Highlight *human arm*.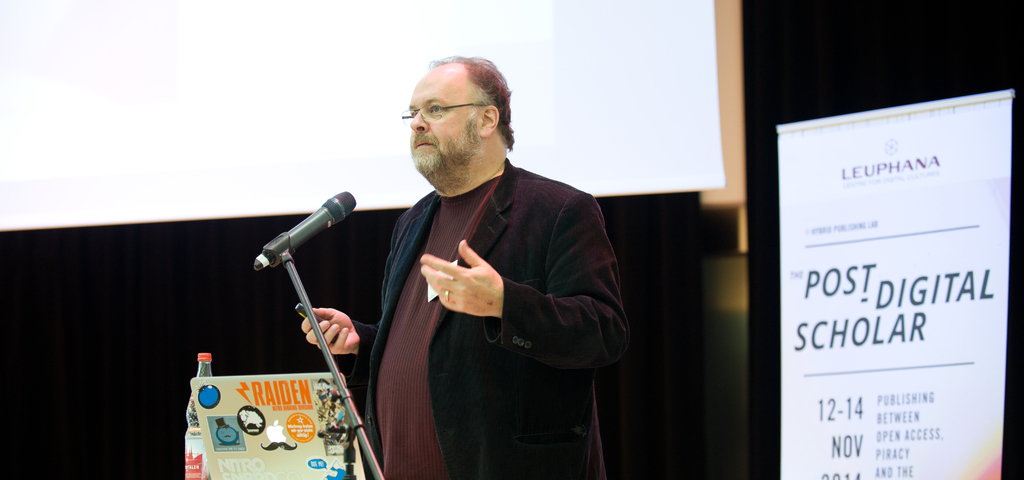
Highlighted region: detection(417, 195, 632, 385).
